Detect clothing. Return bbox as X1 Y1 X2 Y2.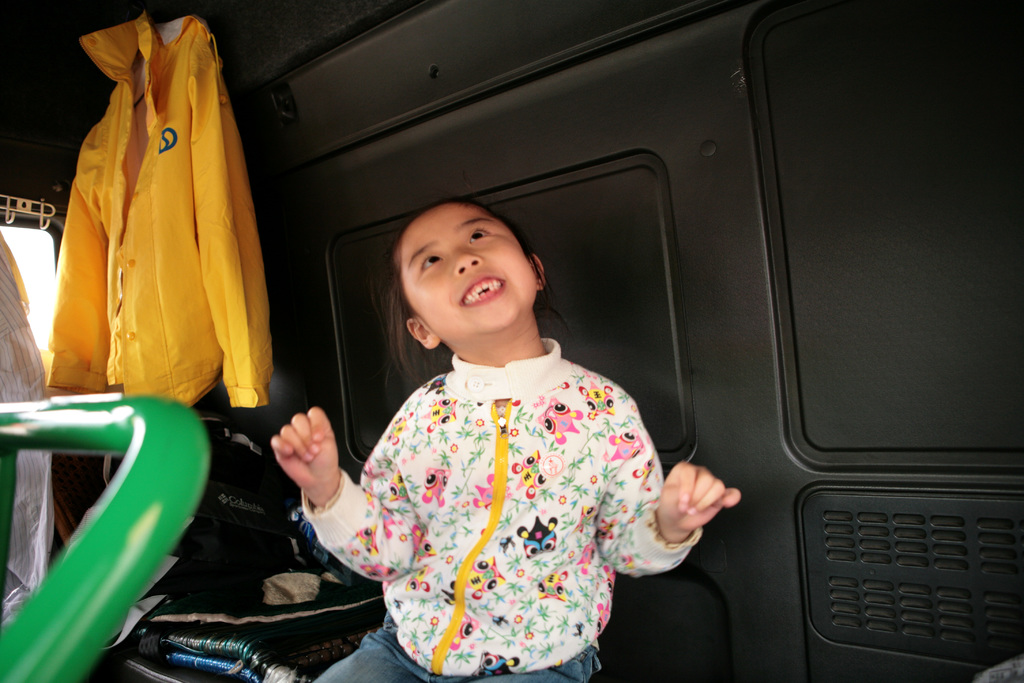
310 318 686 679.
